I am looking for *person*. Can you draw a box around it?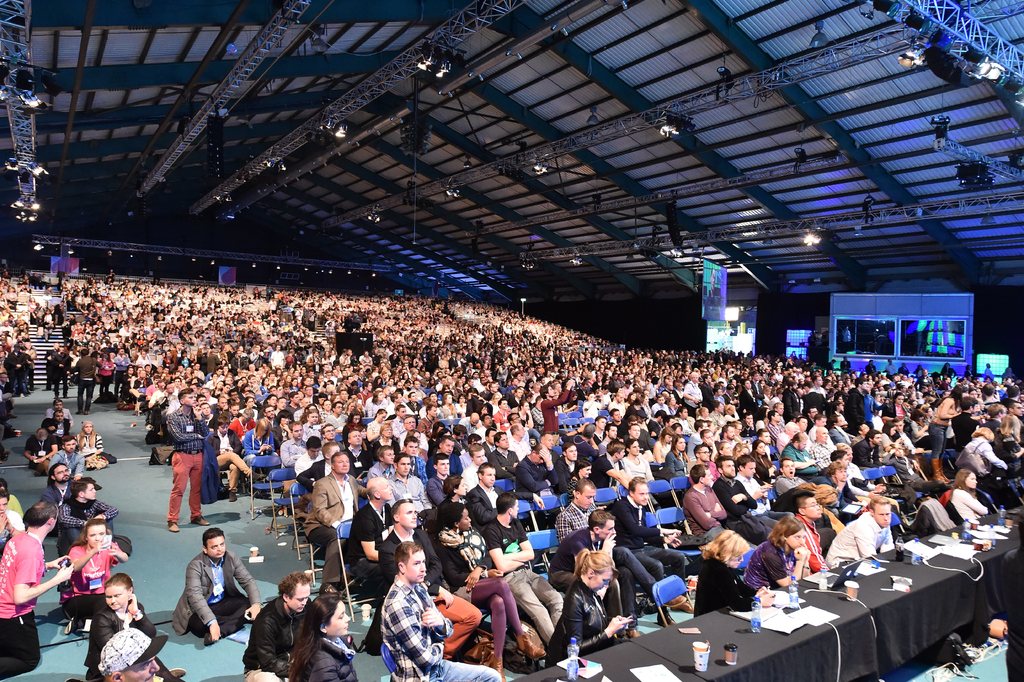
Sure, the bounding box is [x1=166, y1=387, x2=215, y2=535].
